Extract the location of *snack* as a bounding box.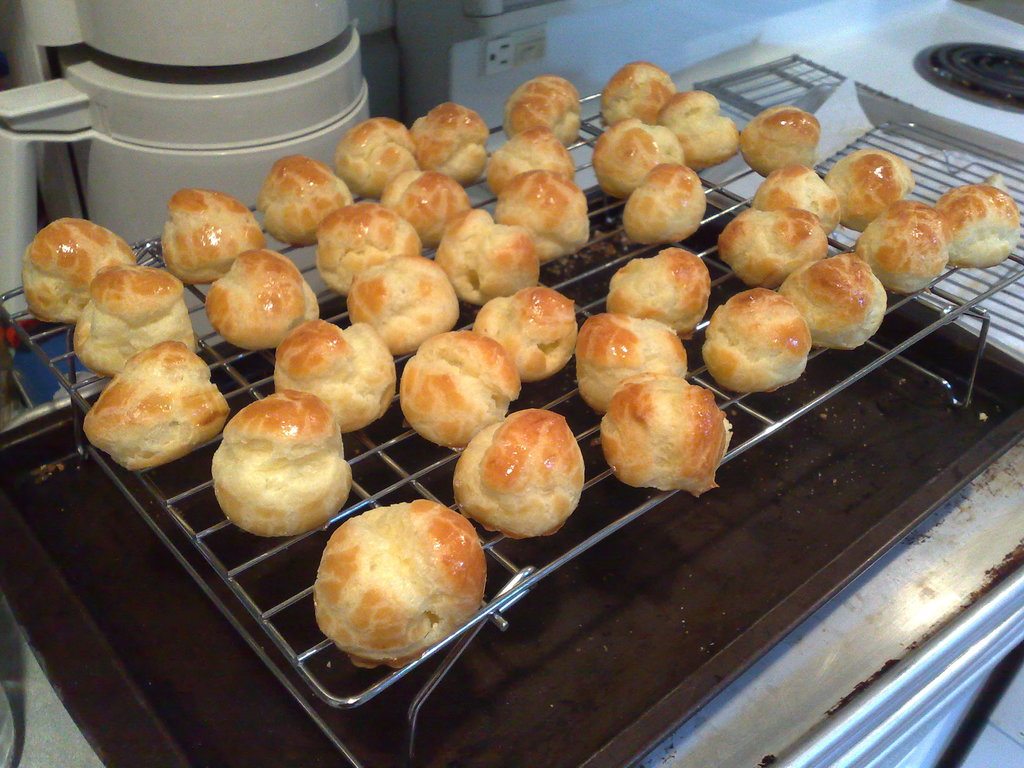
x1=278, y1=321, x2=397, y2=436.
